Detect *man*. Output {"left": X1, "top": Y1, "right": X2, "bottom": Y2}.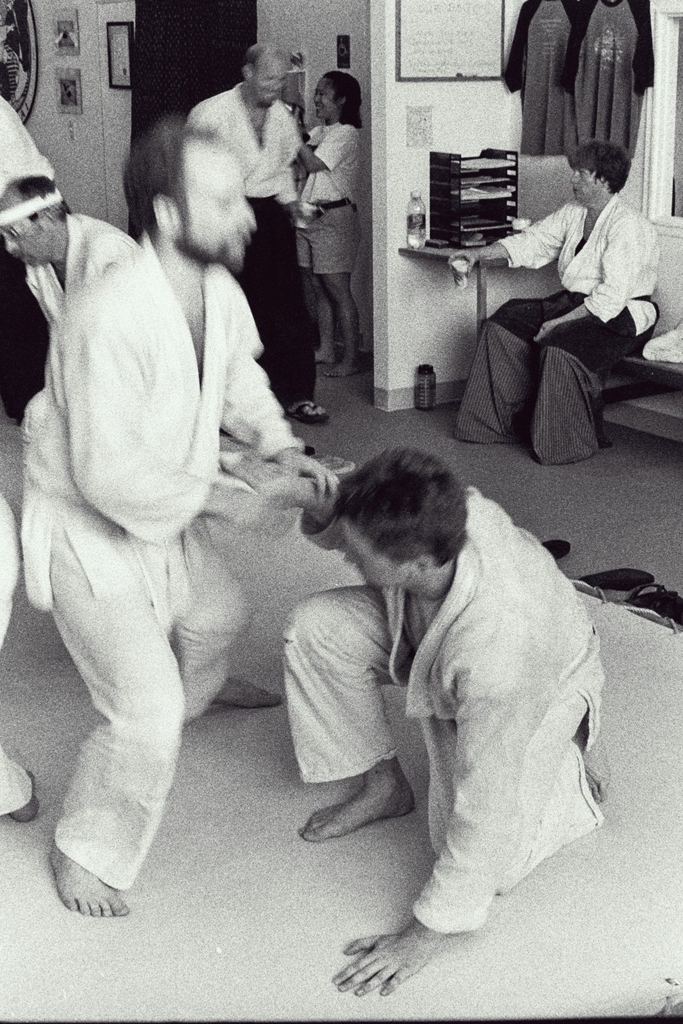
{"left": 235, "top": 443, "right": 613, "bottom": 999}.
